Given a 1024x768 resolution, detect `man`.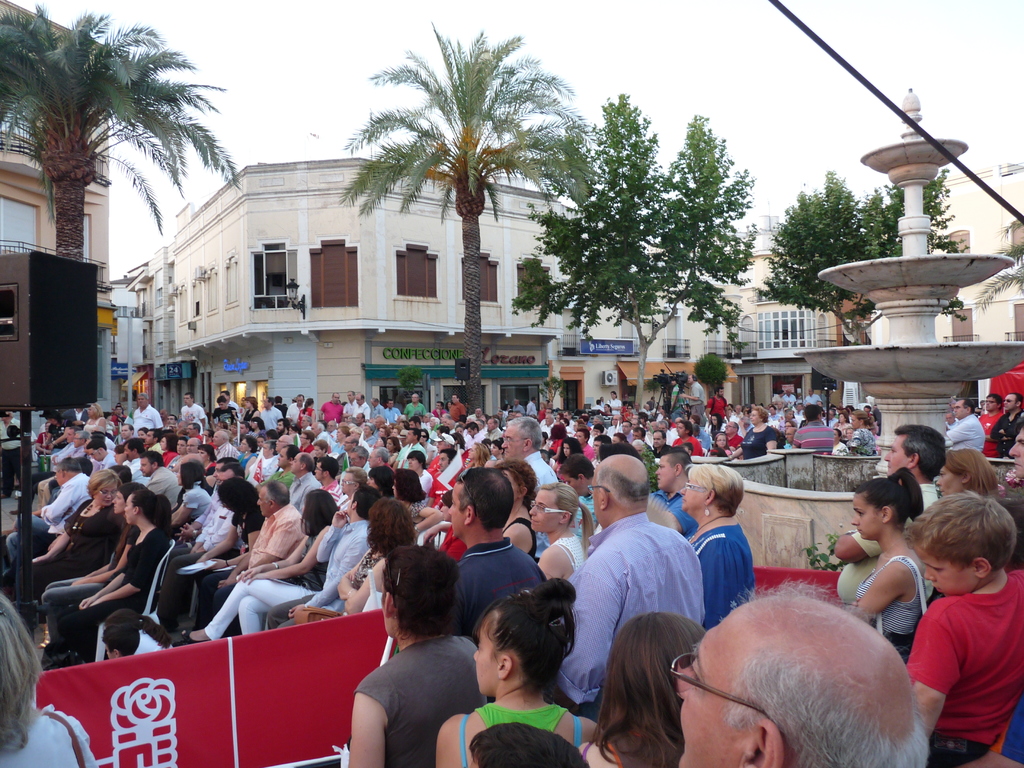
bbox=(1005, 419, 1023, 491).
